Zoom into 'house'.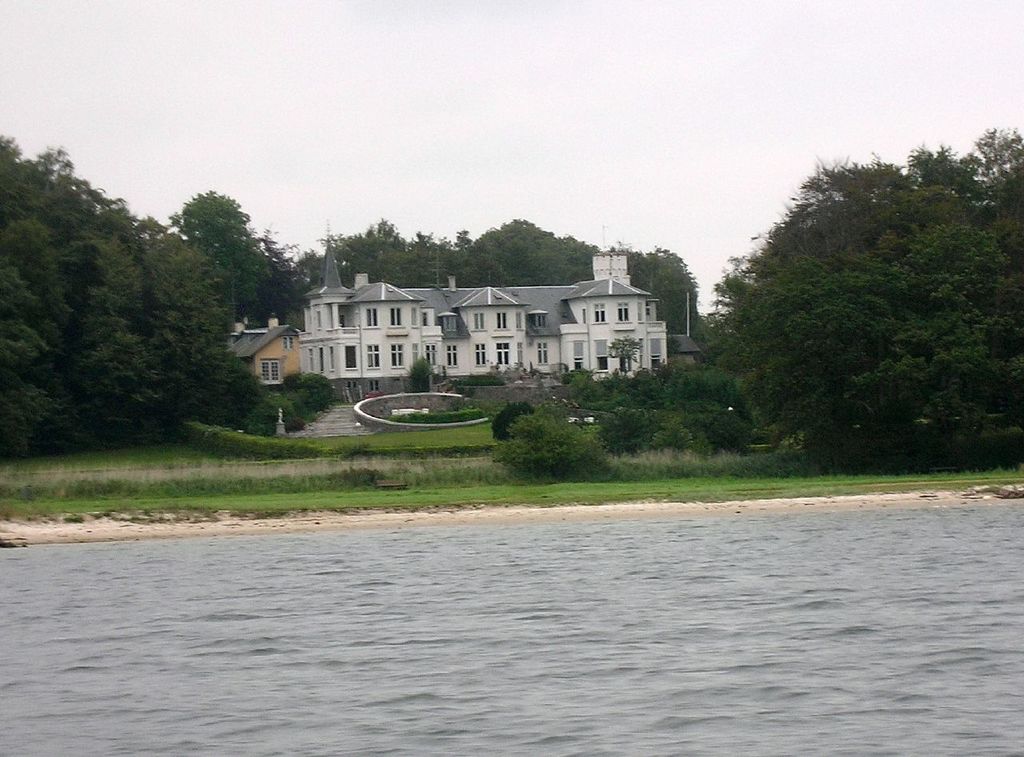
Zoom target: box=[250, 239, 672, 416].
